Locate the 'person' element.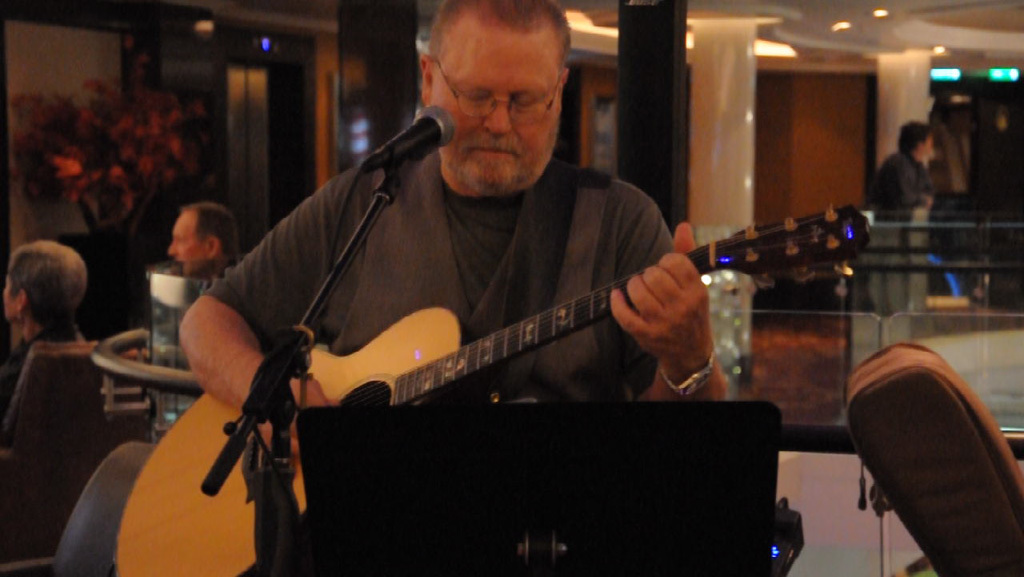
Element bbox: box(866, 117, 940, 301).
